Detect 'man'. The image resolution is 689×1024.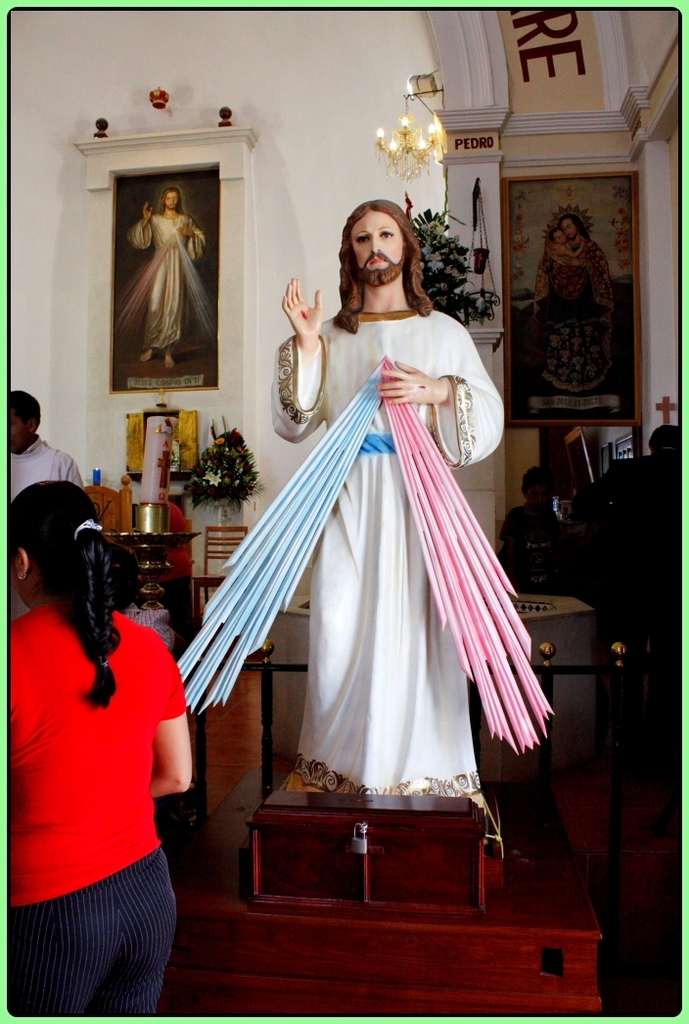
0:383:99:508.
